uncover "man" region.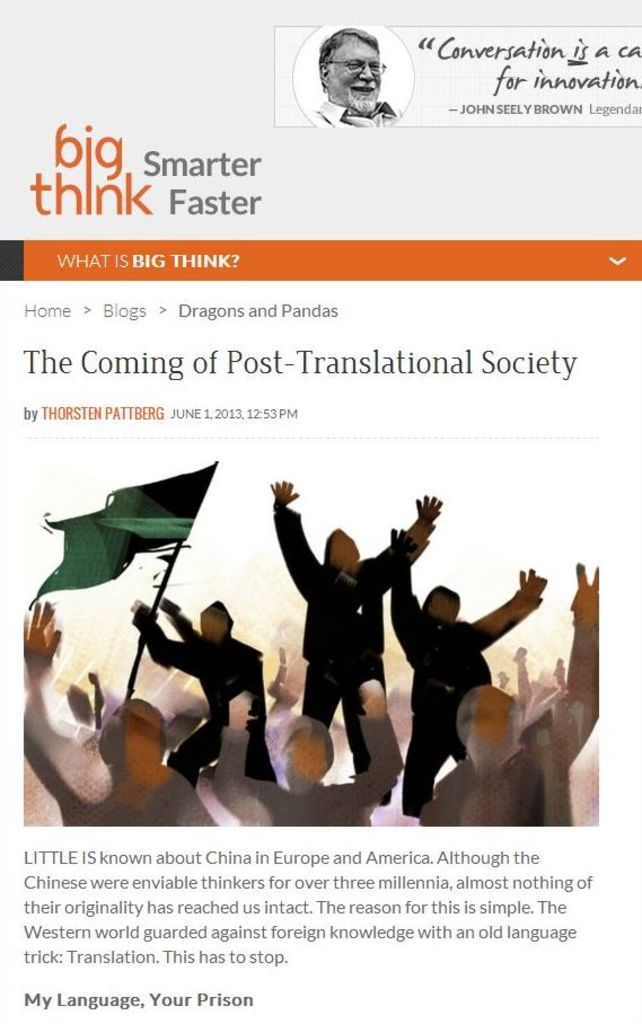
Uncovered: select_region(308, 27, 398, 125).
